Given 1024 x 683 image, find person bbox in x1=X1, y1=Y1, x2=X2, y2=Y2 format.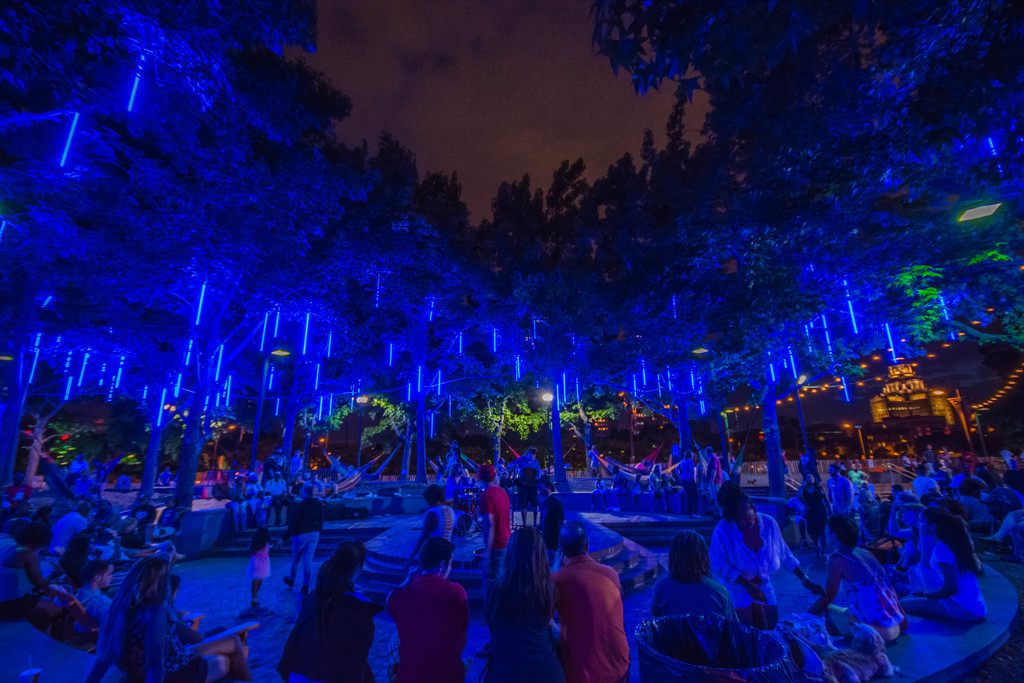
x1=47, y1=499, x2=89, y2=559.
